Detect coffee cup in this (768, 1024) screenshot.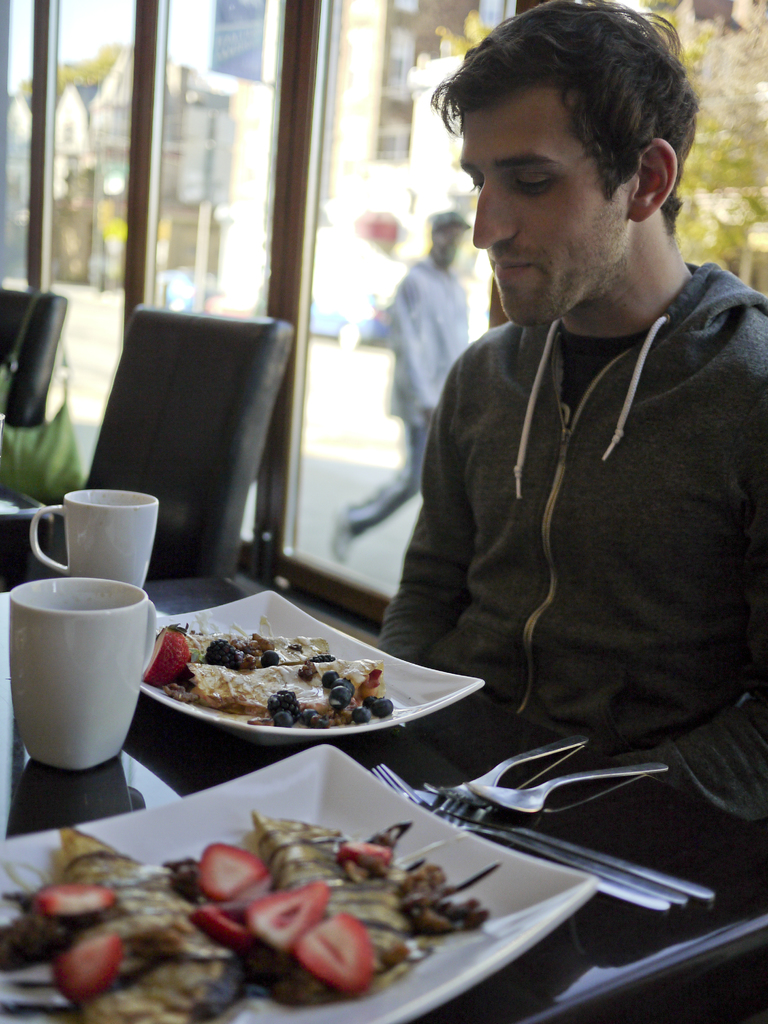
Detection: box(31, 489, 160, 588).
